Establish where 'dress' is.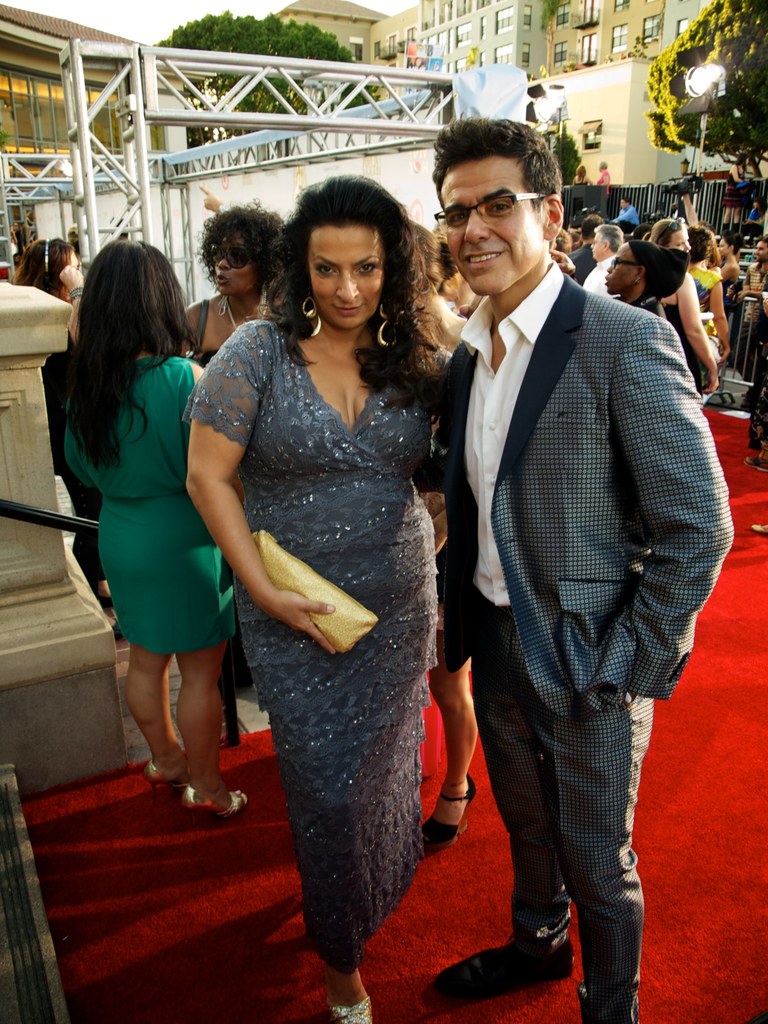
Established at [410,342,462,638].
